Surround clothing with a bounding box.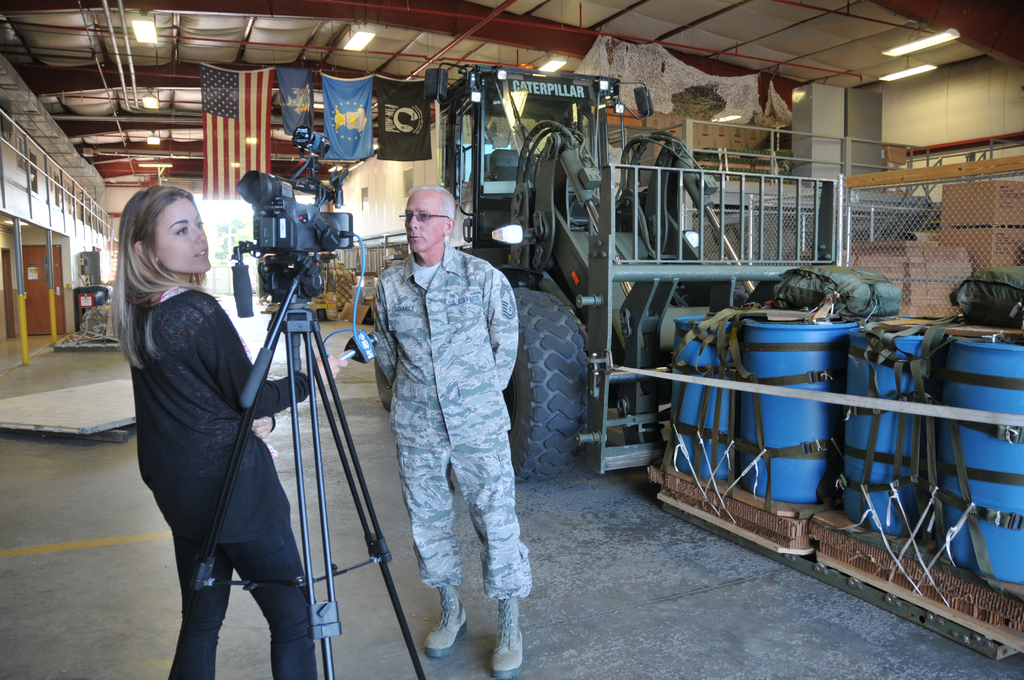
left=132, top=286, right=336, bottom=679.
